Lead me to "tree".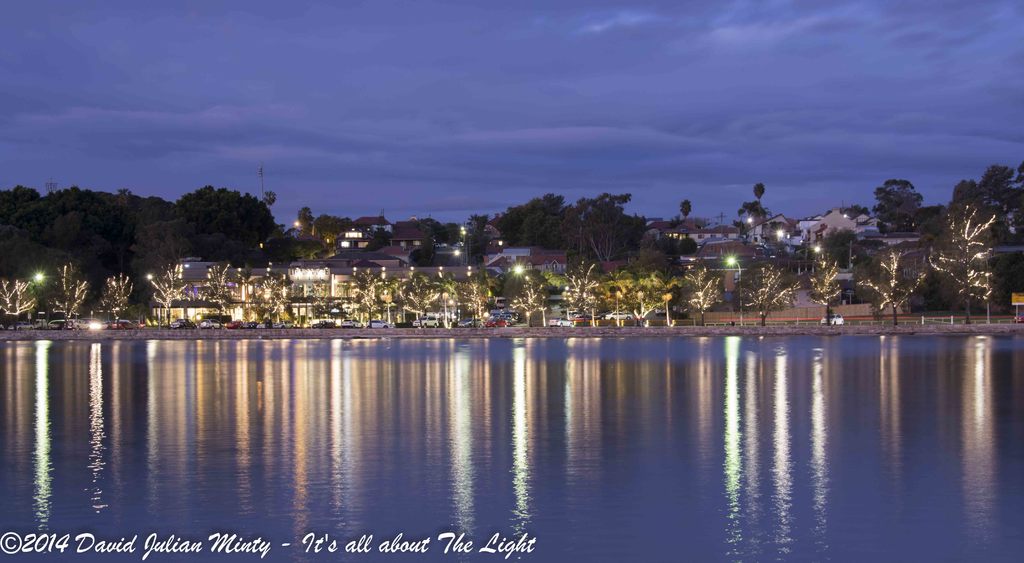
Lead to [566, 191, 650, 263].
